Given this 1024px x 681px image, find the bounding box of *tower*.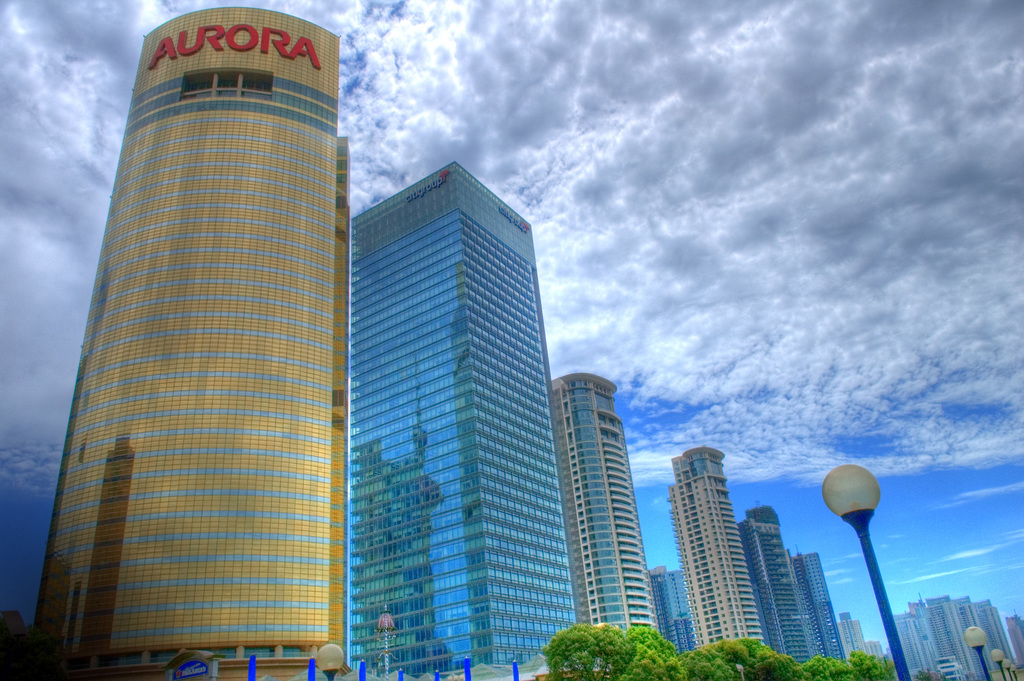
box(876, 584, 1023, 680).
